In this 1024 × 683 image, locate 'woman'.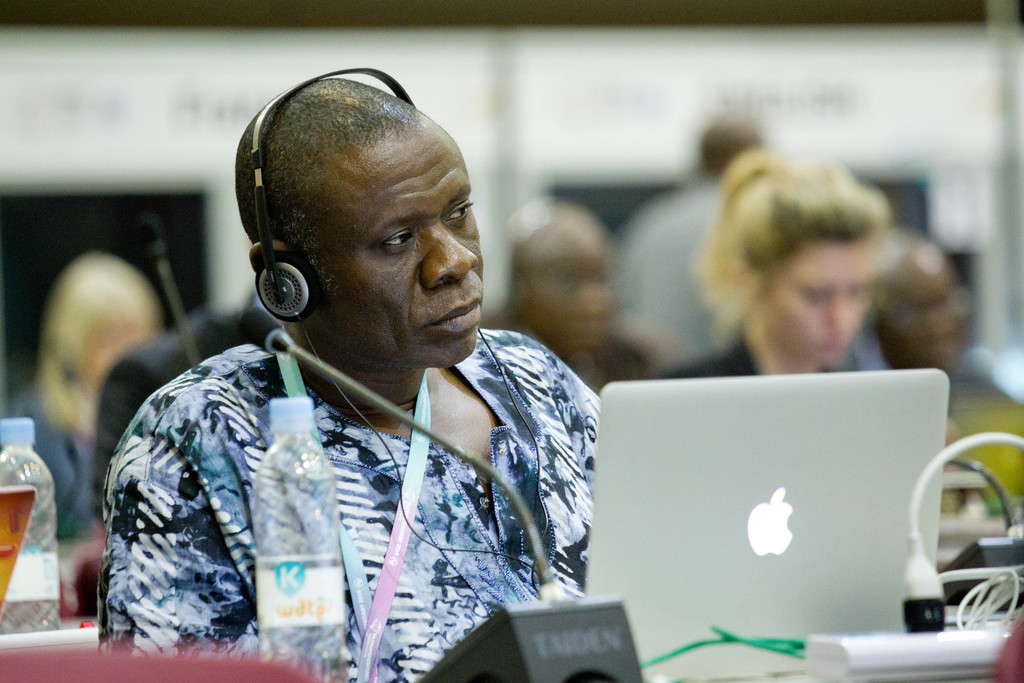
Bounding box: box(636, 144, 913, 382).
